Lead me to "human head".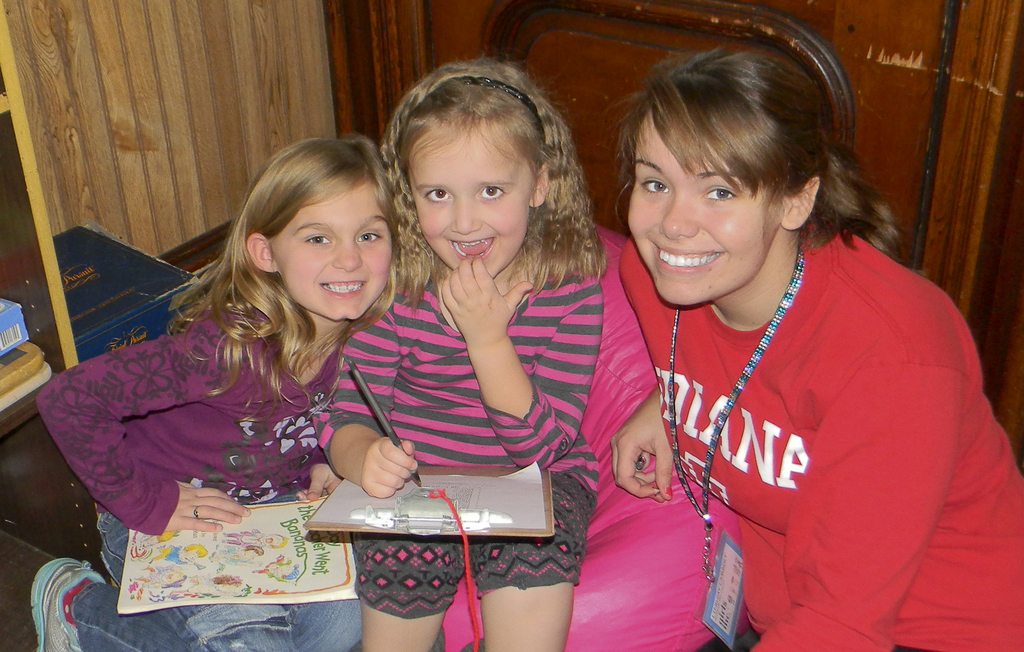
Lead to select_region(384, 62, 561, 278).
